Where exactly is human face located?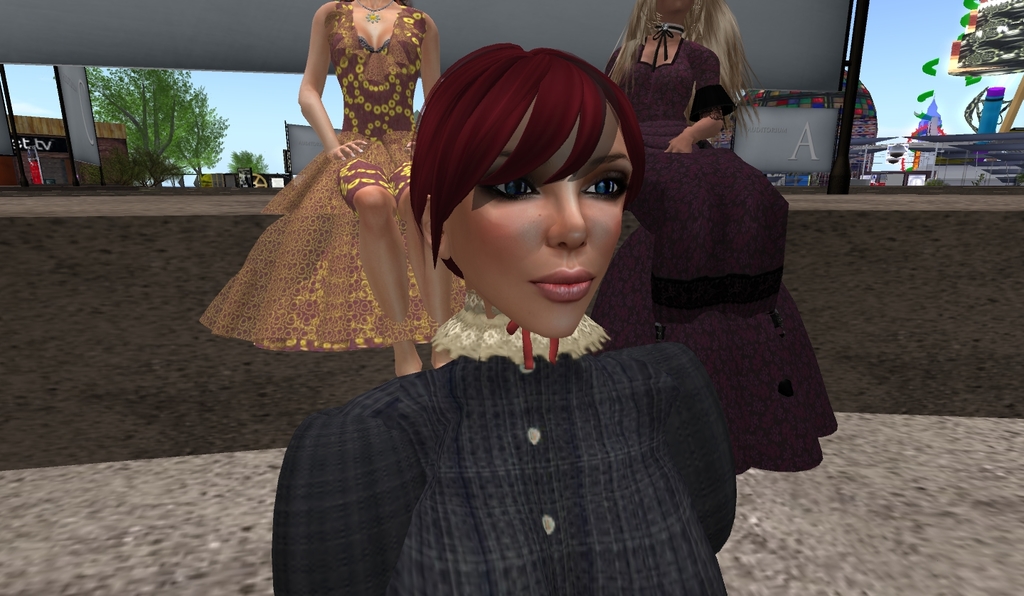
Its bounding box is [left=443, top=92, right=635, bottom=341].
